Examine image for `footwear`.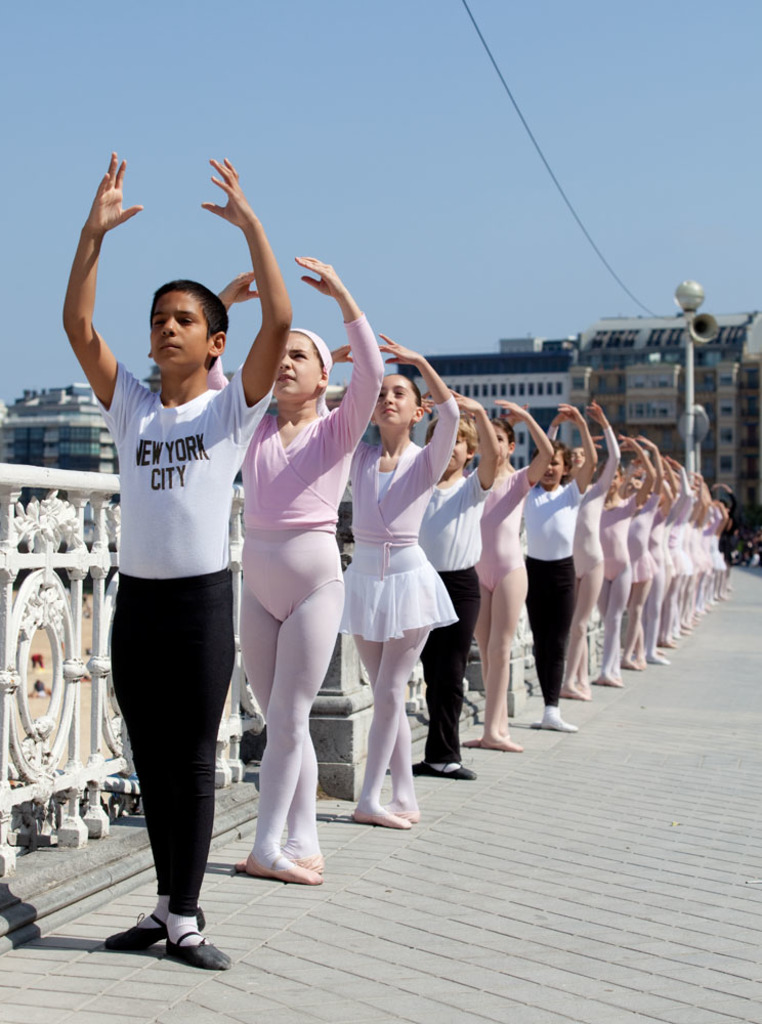
Examination result: Rect(238, 854, 318, 890).
